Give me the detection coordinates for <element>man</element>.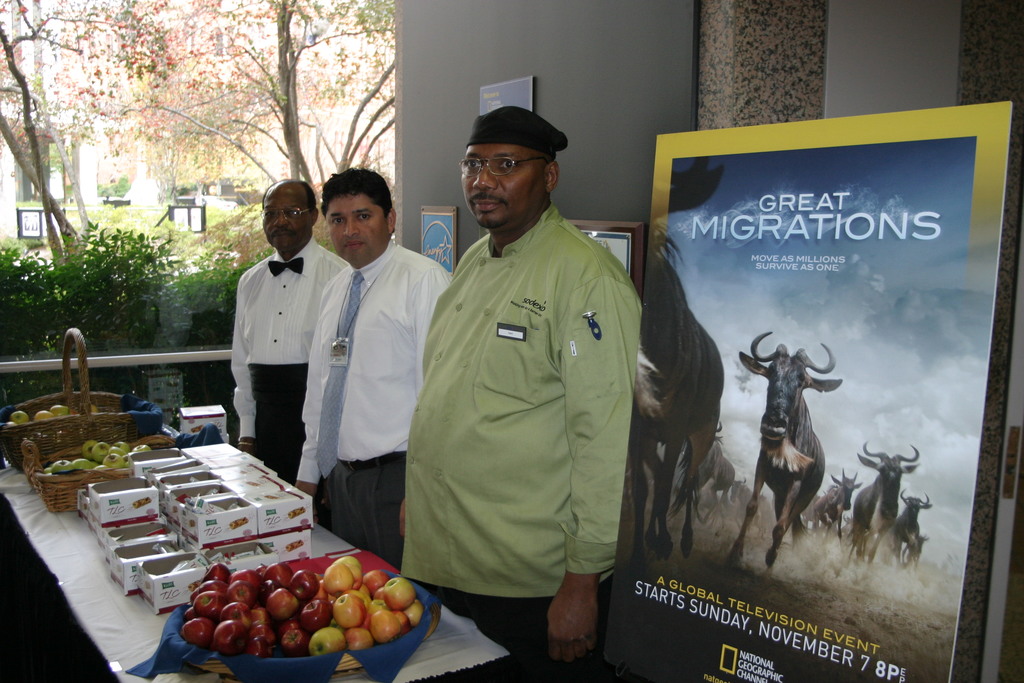
pyautogui.locateOnScreen(287, 167, 452, 562).
